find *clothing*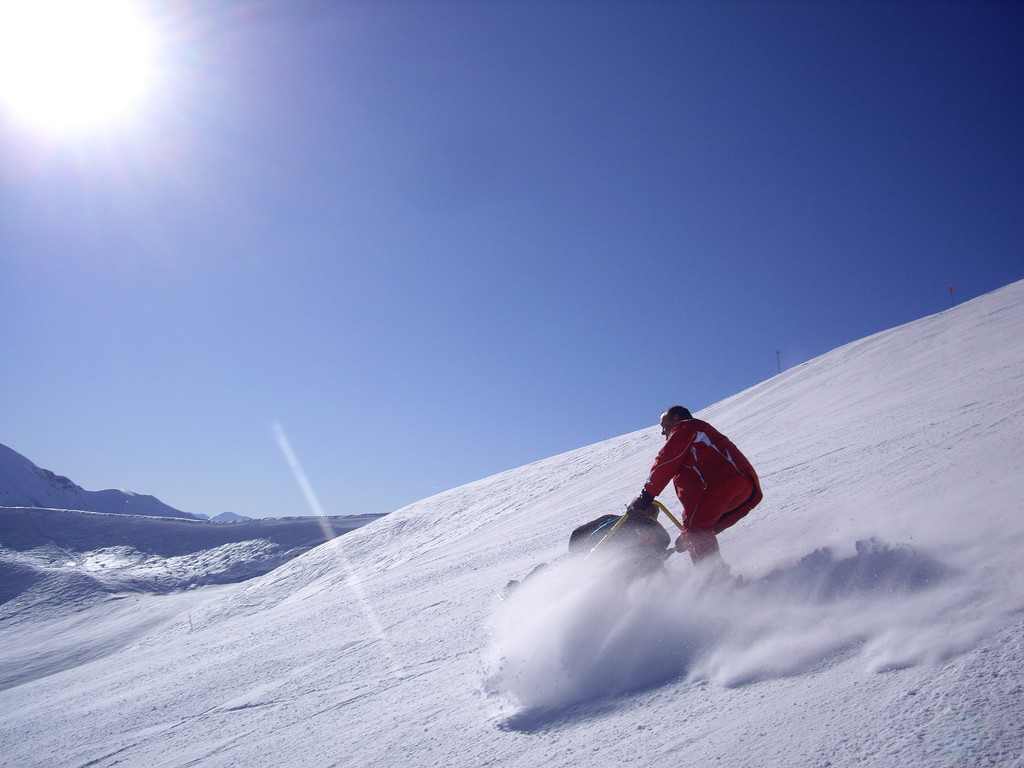
x1=644 y1=415 x2=752 y2=545
